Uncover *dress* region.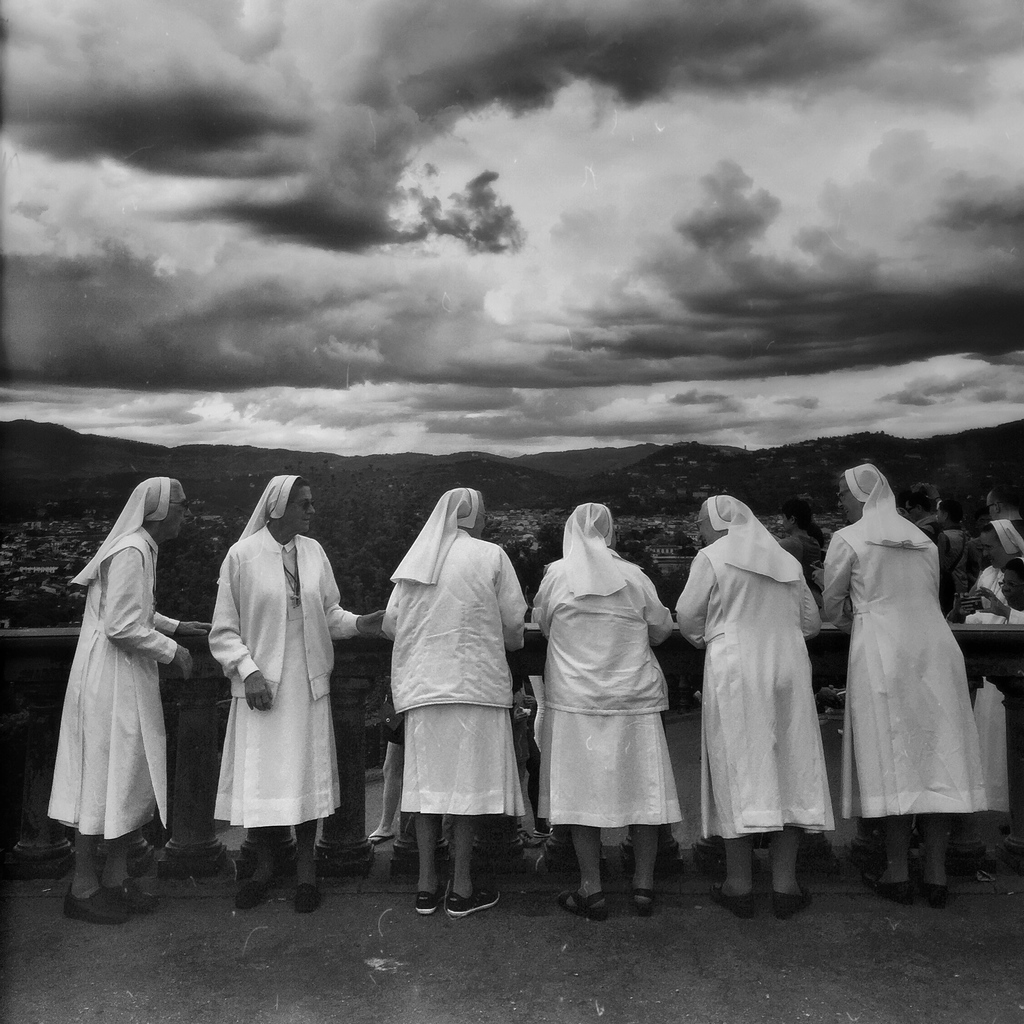
Uncovered: crop(822, 513, 987, 817).
